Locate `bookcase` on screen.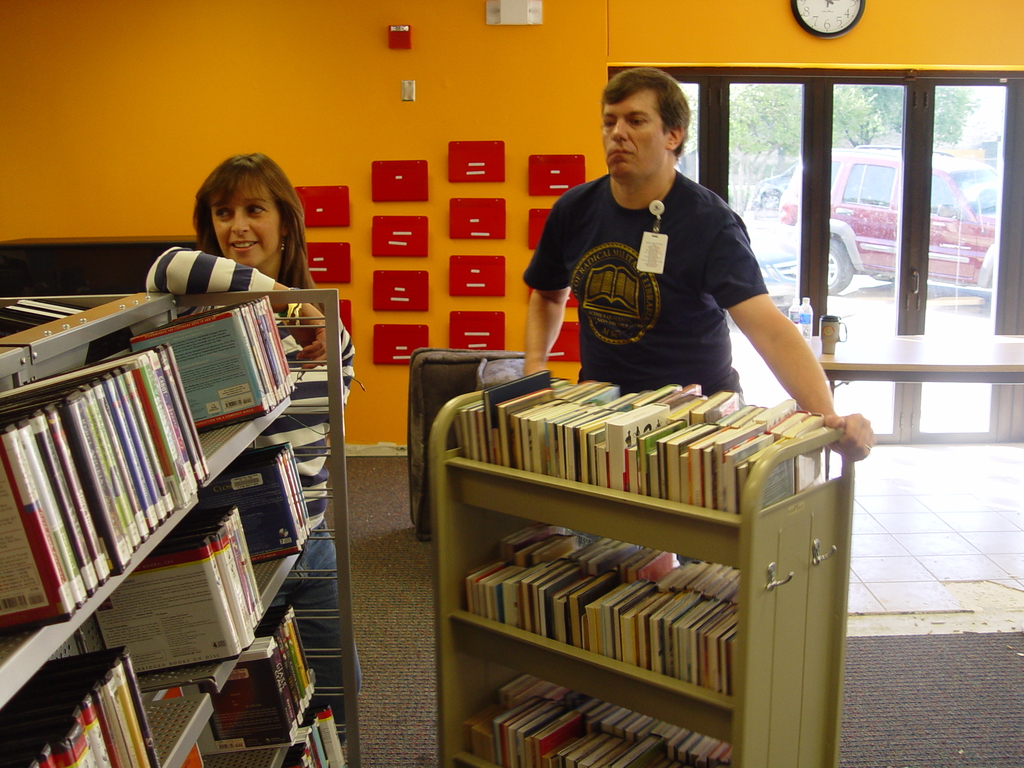
On screen at <bbox>0, 291, 369, 767</bbox>.
